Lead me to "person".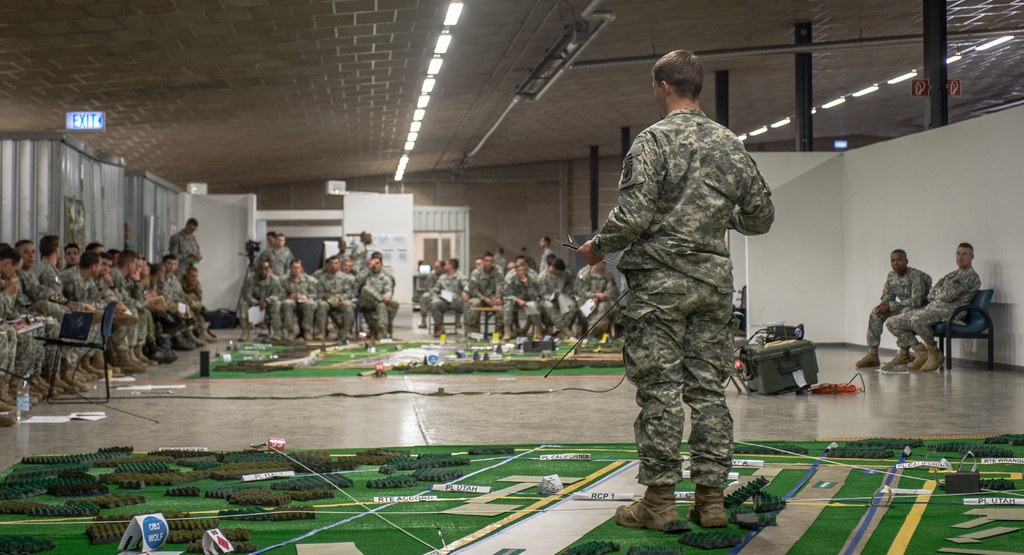
Lead to {"x1": 495, "y1": 261, "x2": 550, "y2": 345}.
